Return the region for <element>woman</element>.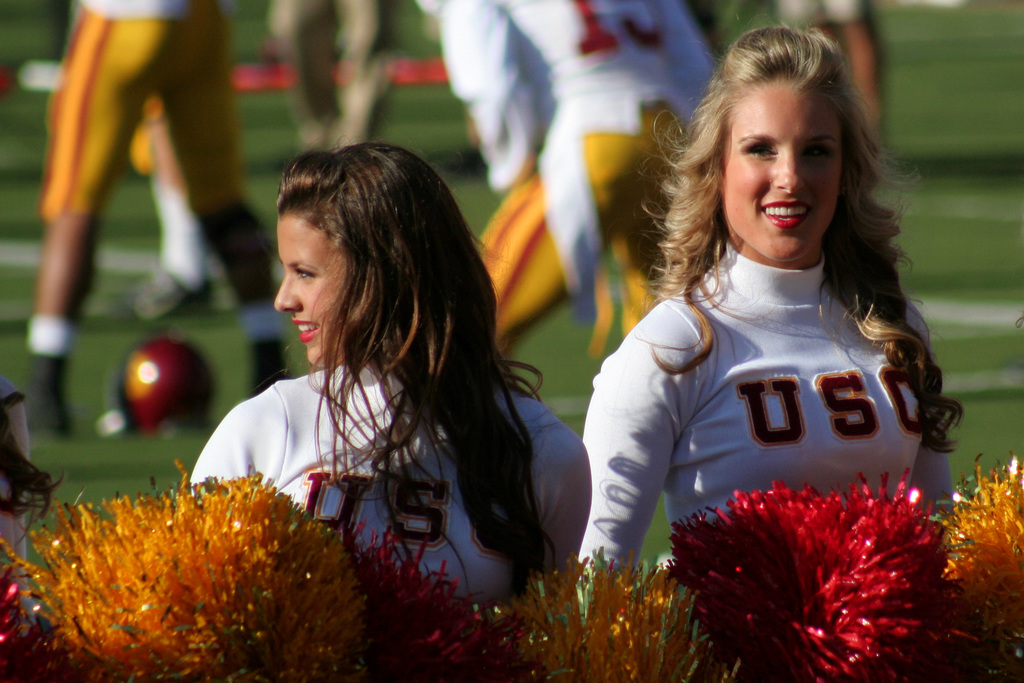
pyautogui.locateOnScreen(0, 379, 38, 638).
